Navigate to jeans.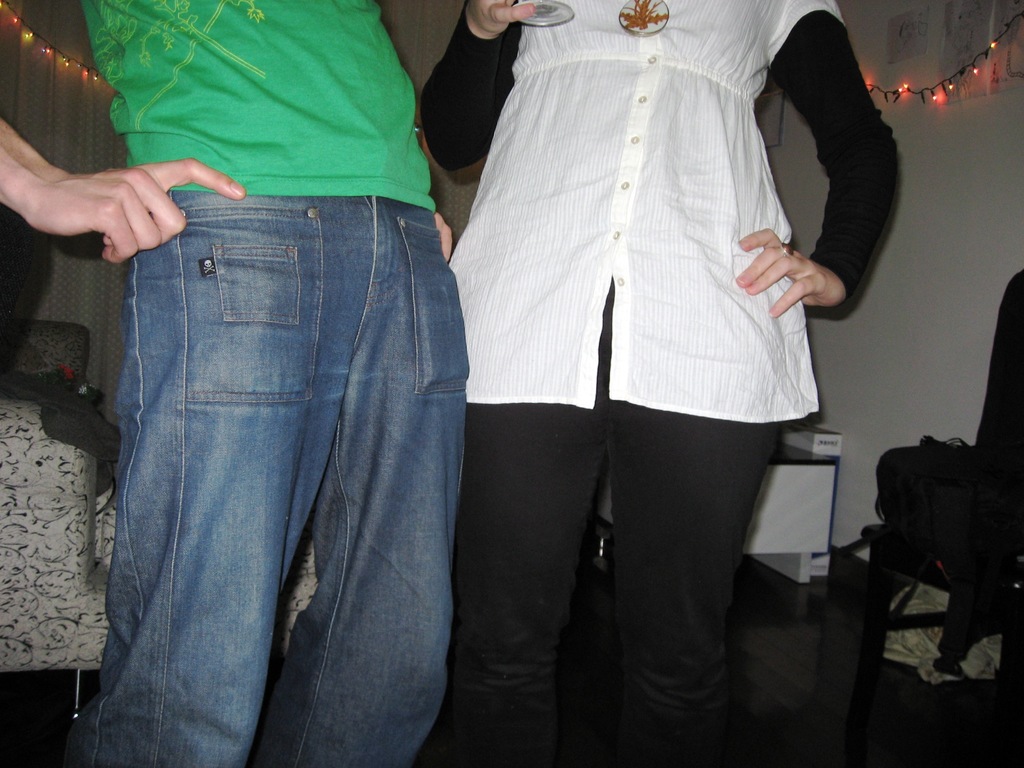
Navigation target: bbox=[451, 320, 772, 765].
